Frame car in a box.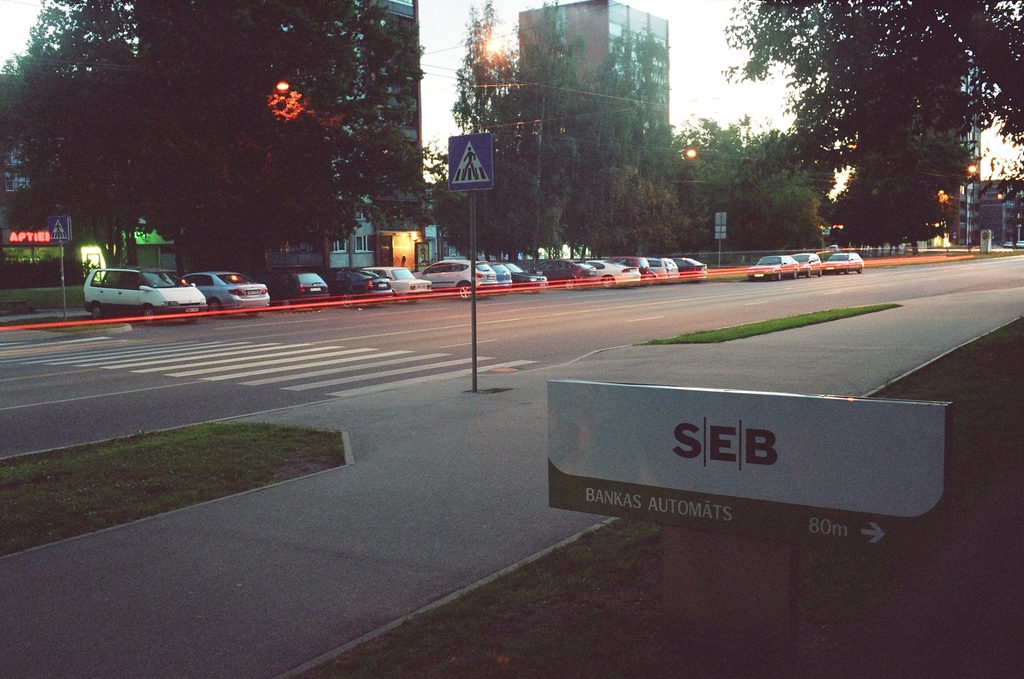
box=[80, 263, 209, 327].
